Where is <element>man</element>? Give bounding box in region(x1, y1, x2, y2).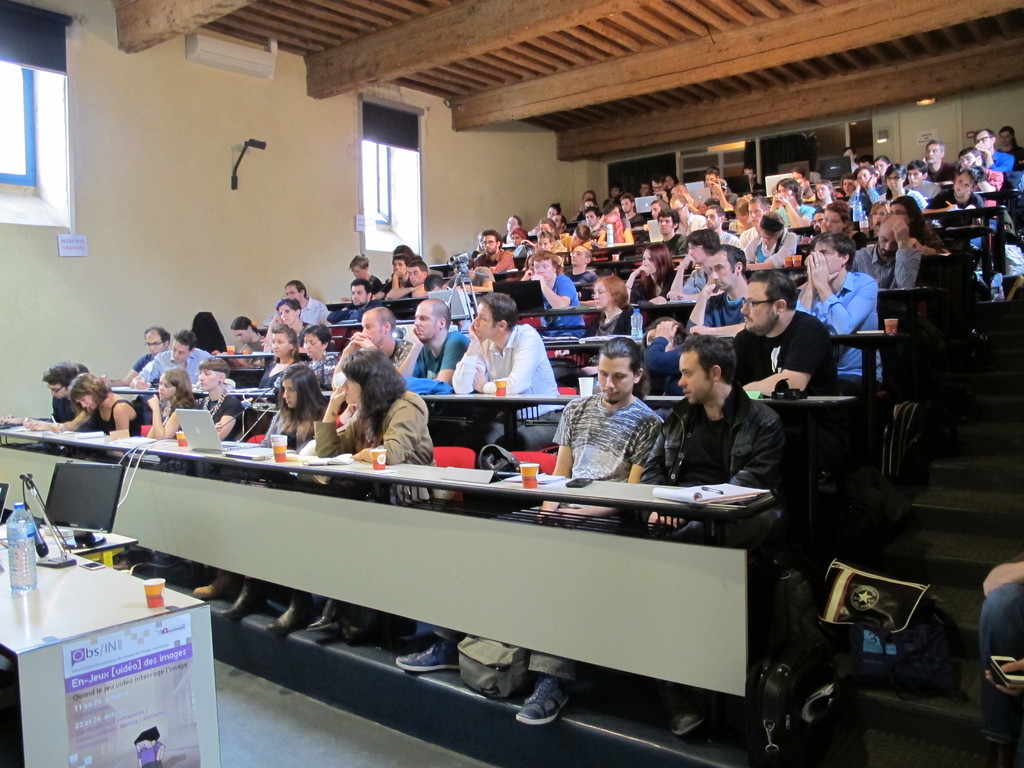
region(695, 181, 740, 212).
